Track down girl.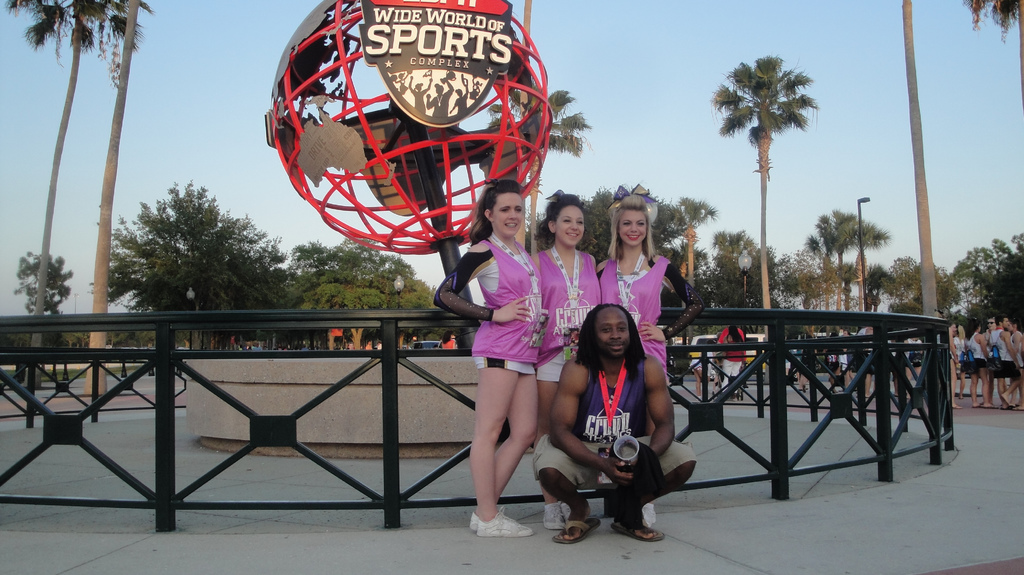
Tracked to select_region(430, 177, 545, 535).
